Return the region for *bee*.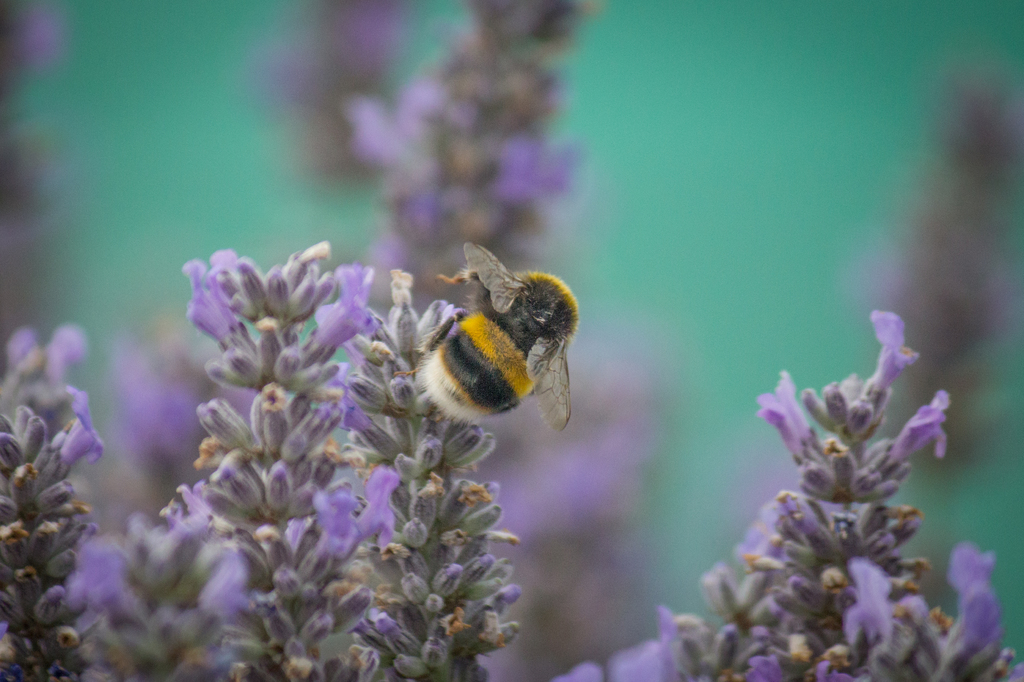
pyautogui.locateOnScreen(409, 249, 593, 453).
